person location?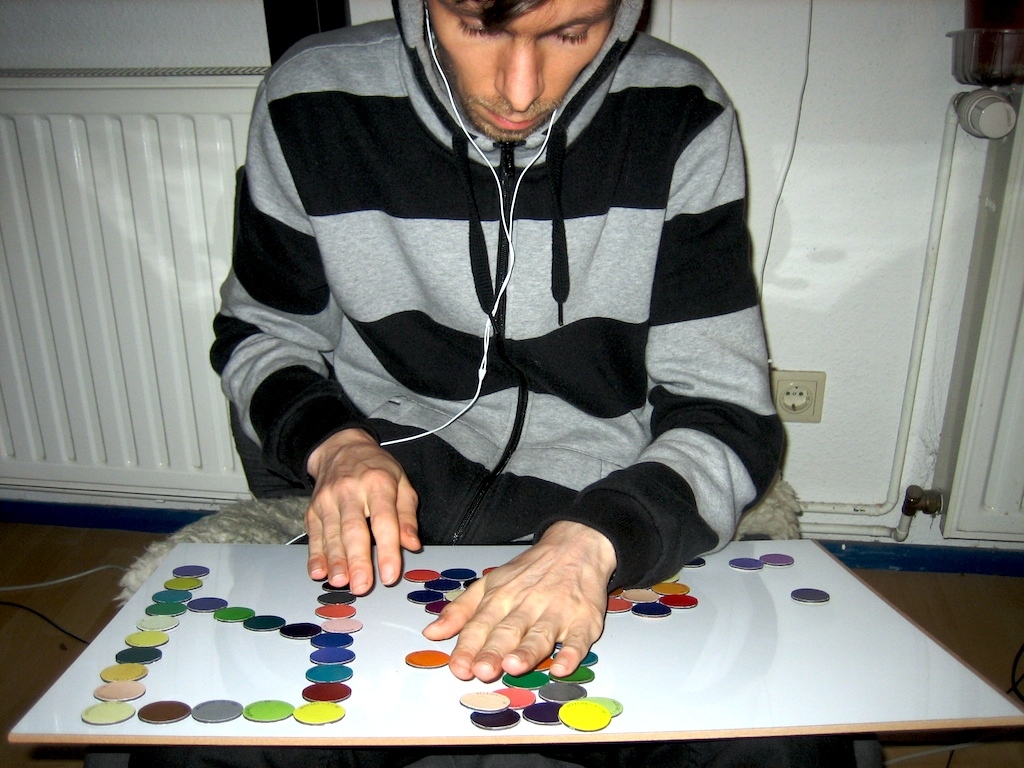
bbox=(209, 0, 788, 678)
